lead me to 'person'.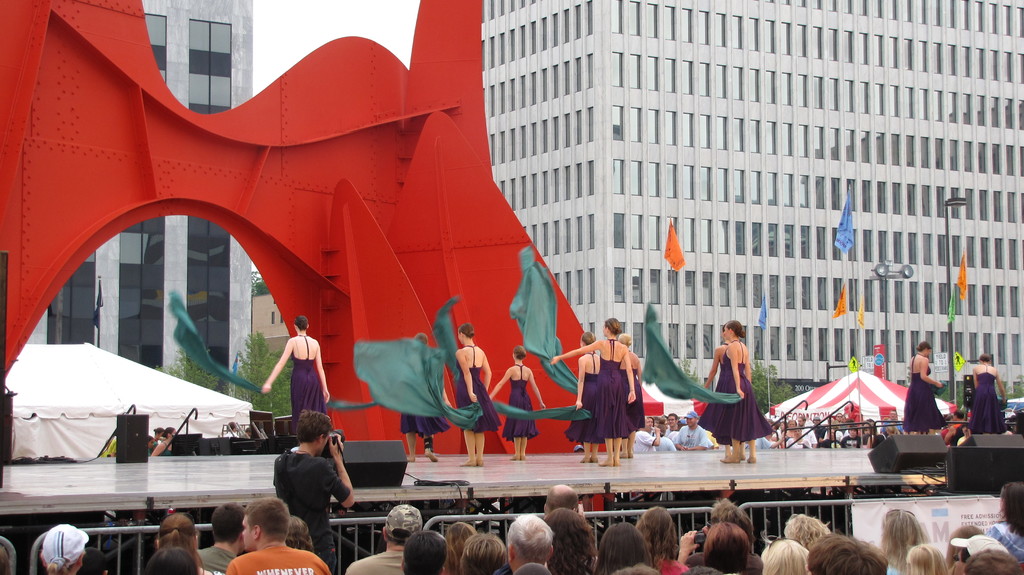
Lead to left=260, top=314, right=330, bottom=431.
